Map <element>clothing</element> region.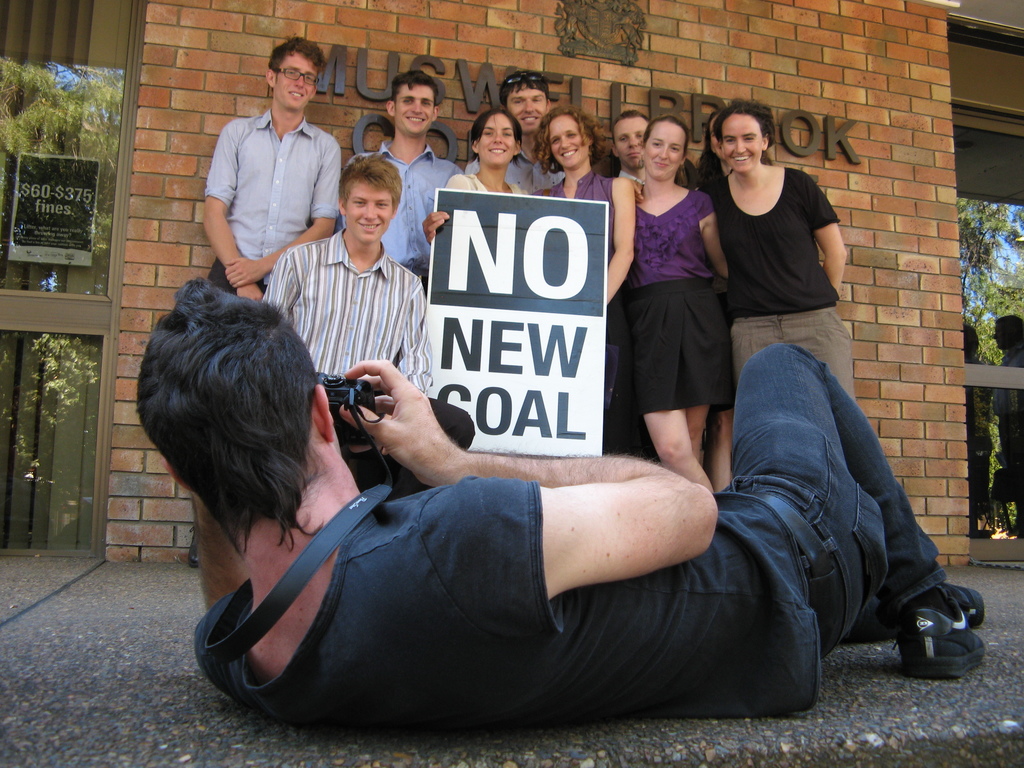
Mapped to {"x1": 340, "y1": 135, "x2": 461, "y2": 294}.
